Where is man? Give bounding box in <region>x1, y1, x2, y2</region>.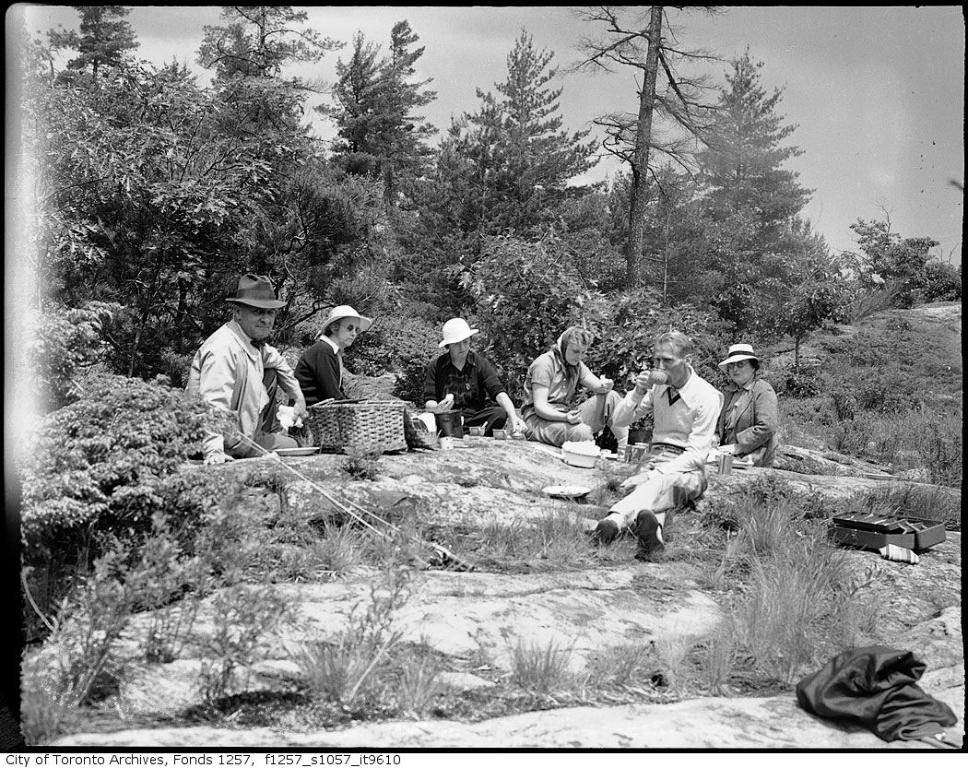
<region>195, 276, 295, 470</region>.
